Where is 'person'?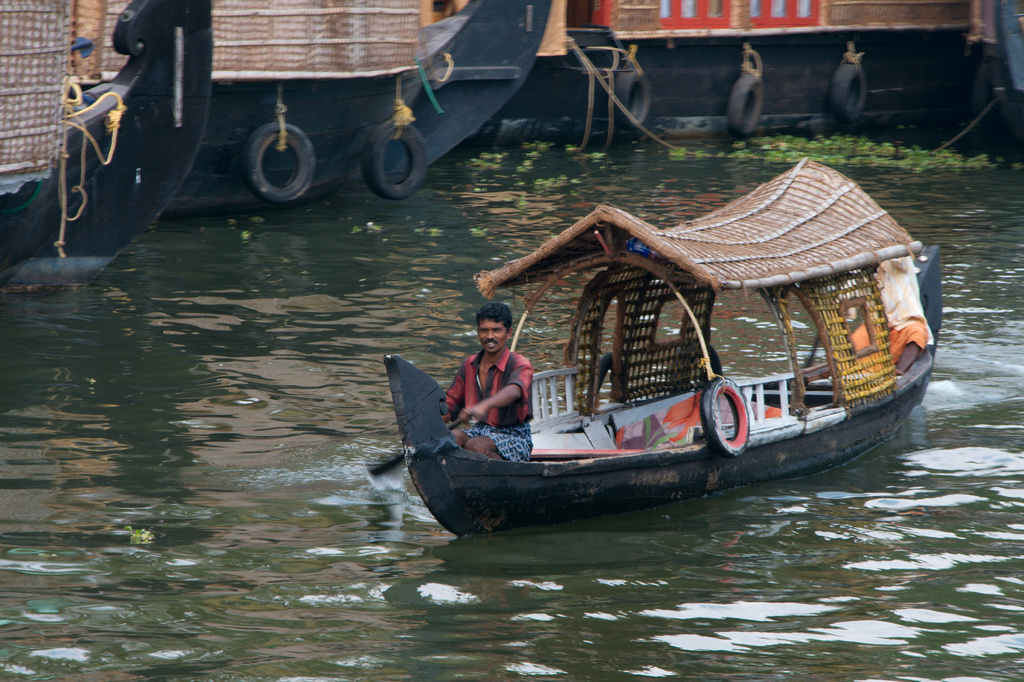
445 300 534 458.
